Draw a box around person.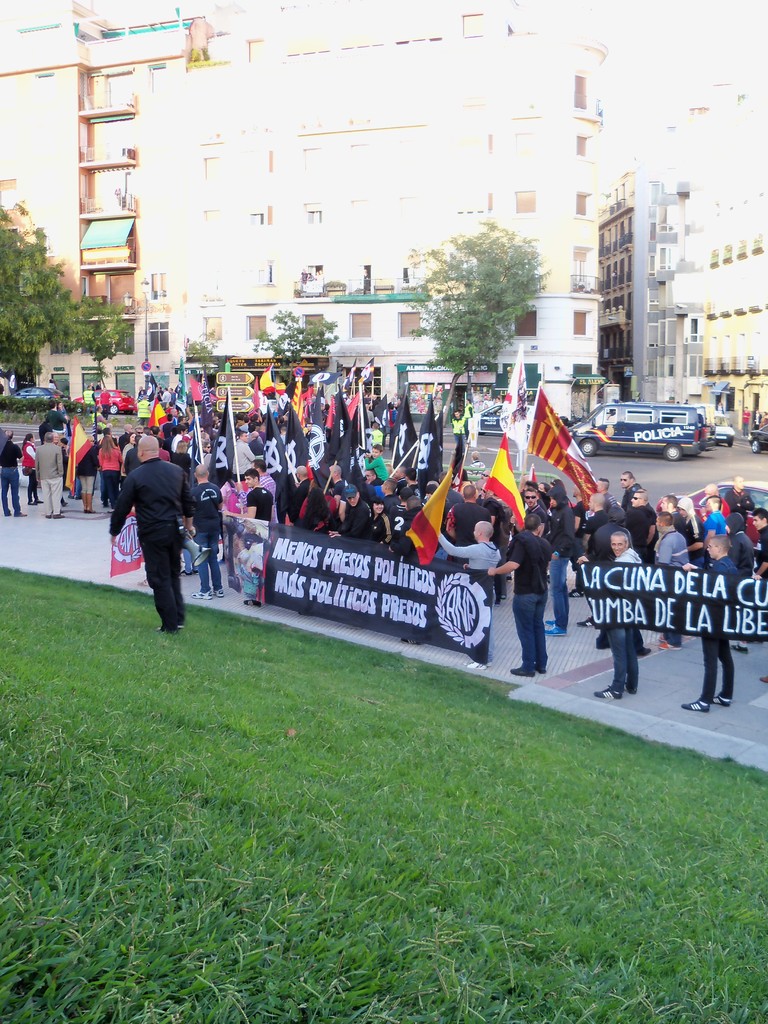
left=389, top=388, right=398, bottom=404.
